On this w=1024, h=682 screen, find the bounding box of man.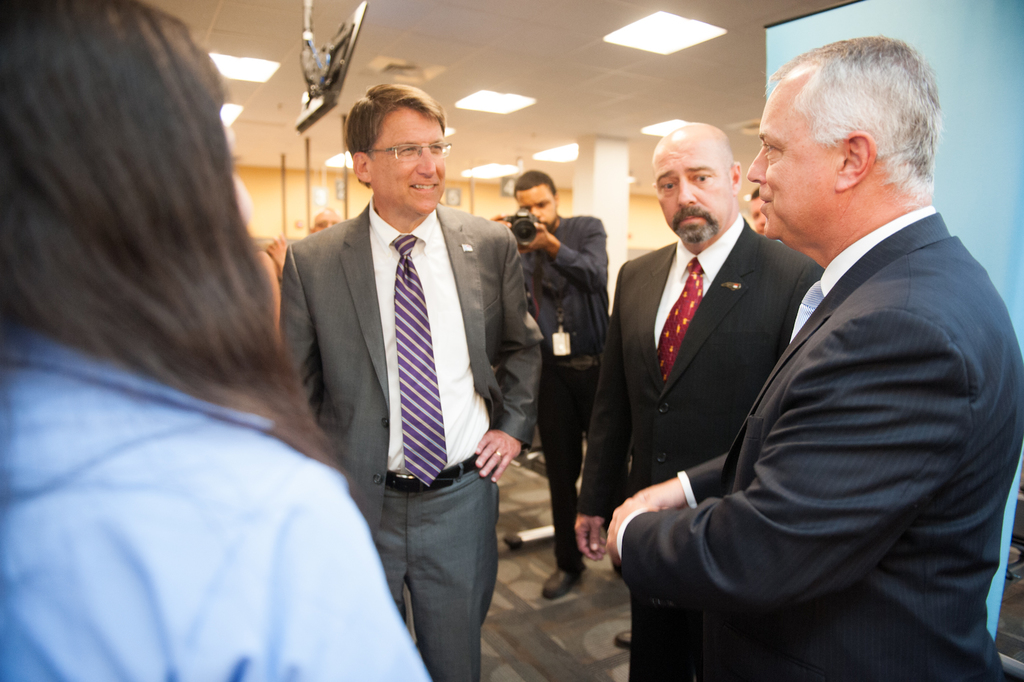
Bounding box: select_region(492, 164, 609, 598).
